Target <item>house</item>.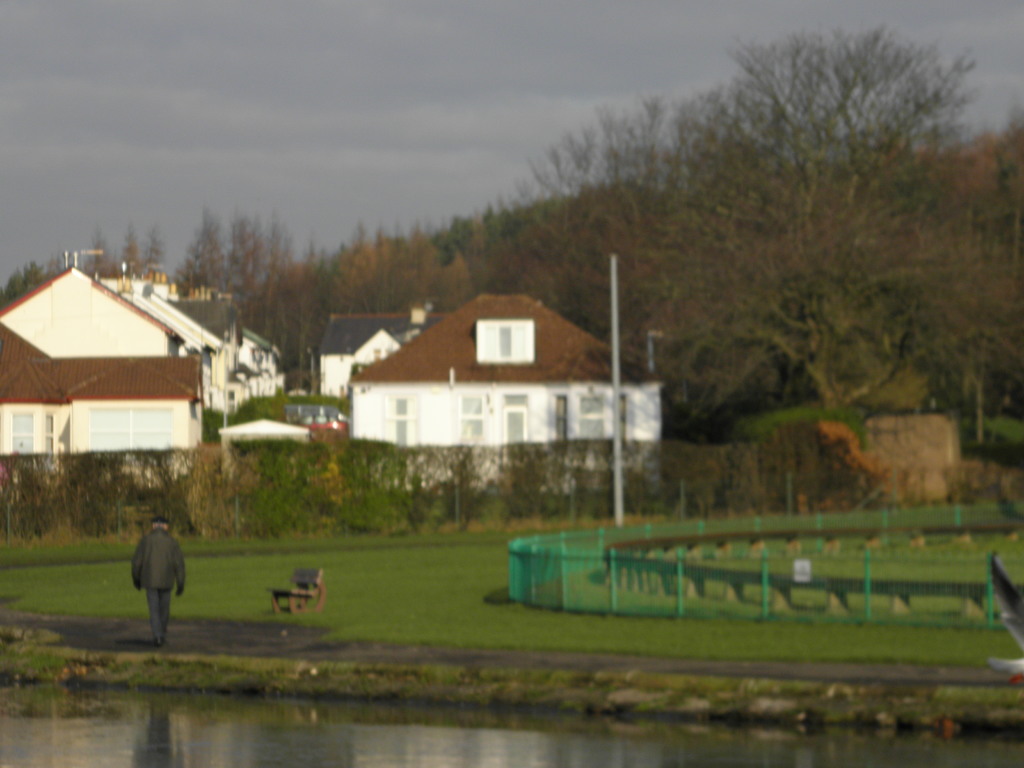
Target region: (x1=141, y1=271, x2=220, y2=404).
